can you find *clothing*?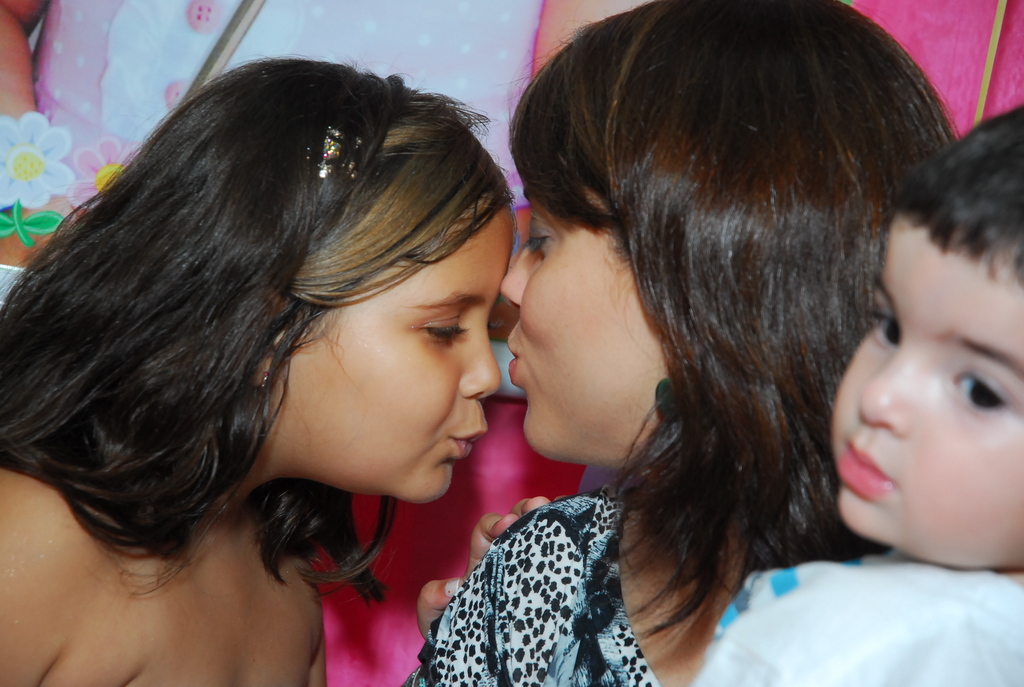
Yes, bounding box: x1=0, y1=0, x2=544, y2=401.
